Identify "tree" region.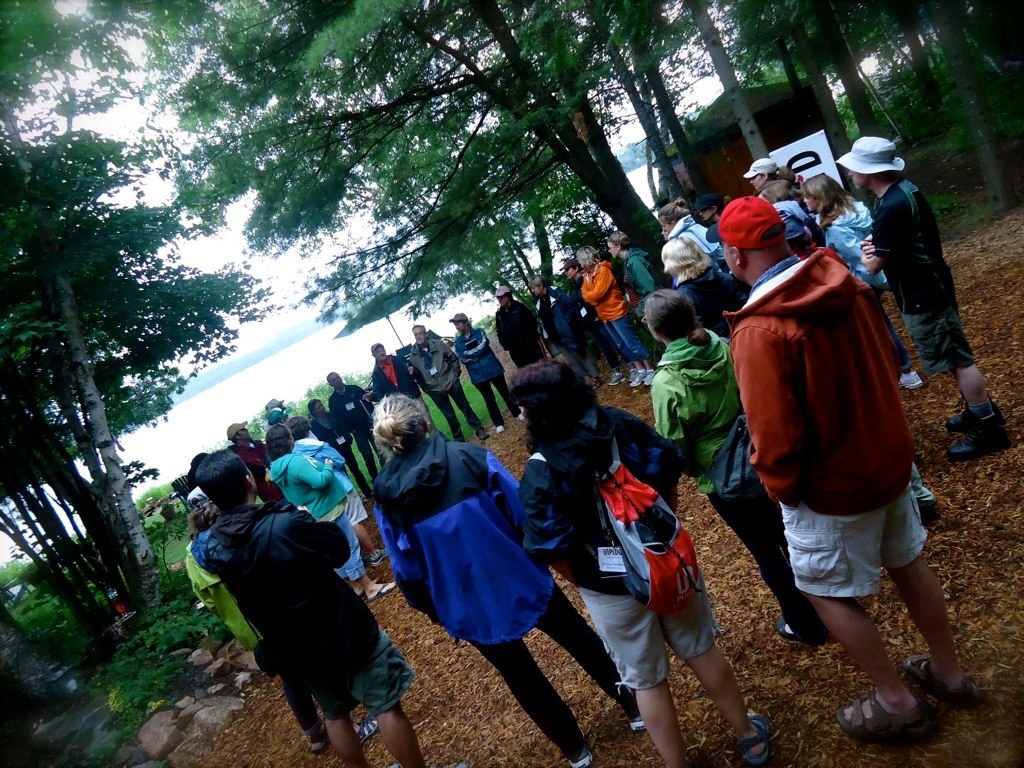
Region: bbox(0, 602, 58, 717).
